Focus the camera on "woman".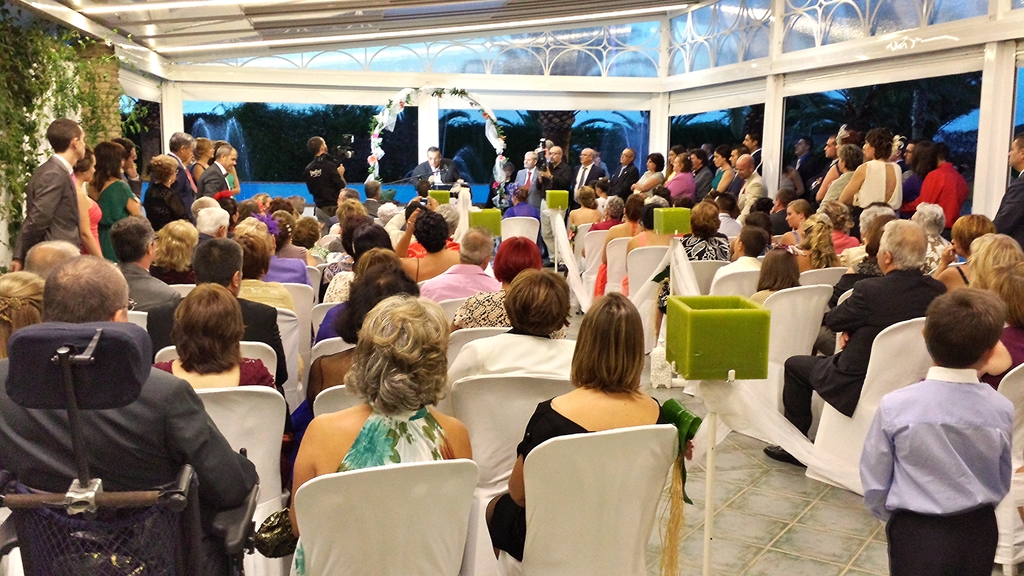
Focus region: [left=152, top=281, right=274, bottom=390].
